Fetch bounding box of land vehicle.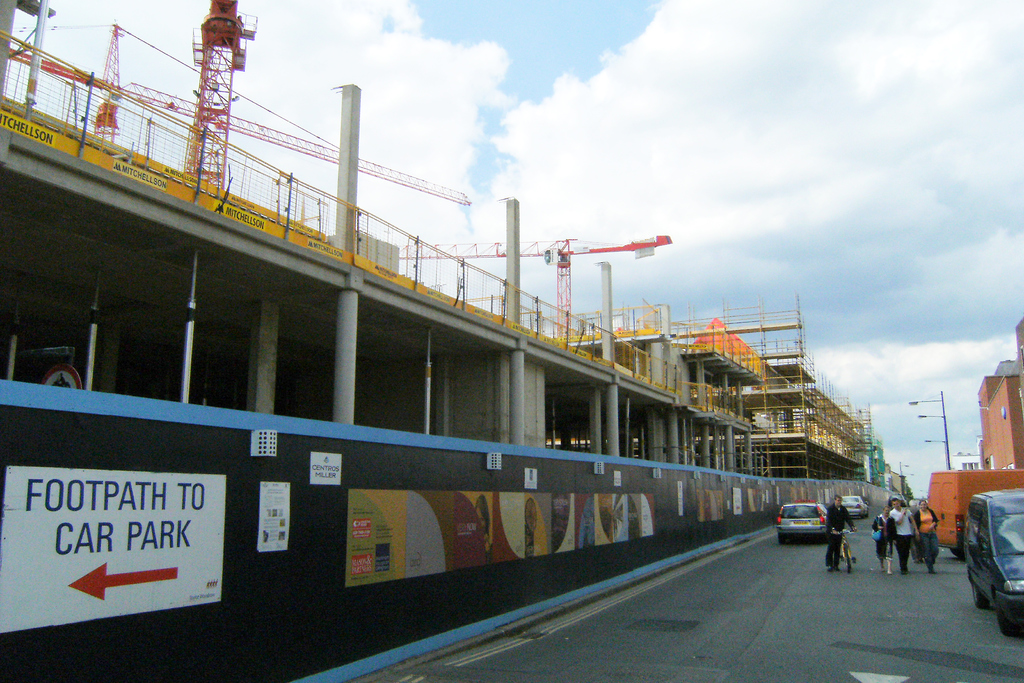
Bbox: box=[837, 527, 858, 577].
